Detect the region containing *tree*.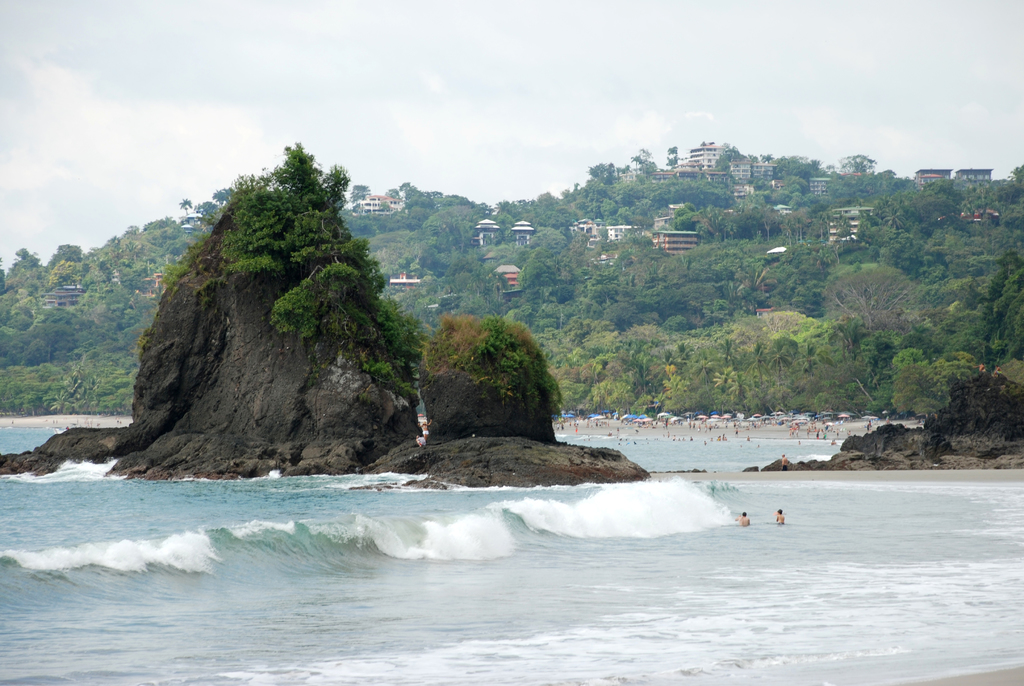
x1=766, y1=336, x2=792, y2=383.
